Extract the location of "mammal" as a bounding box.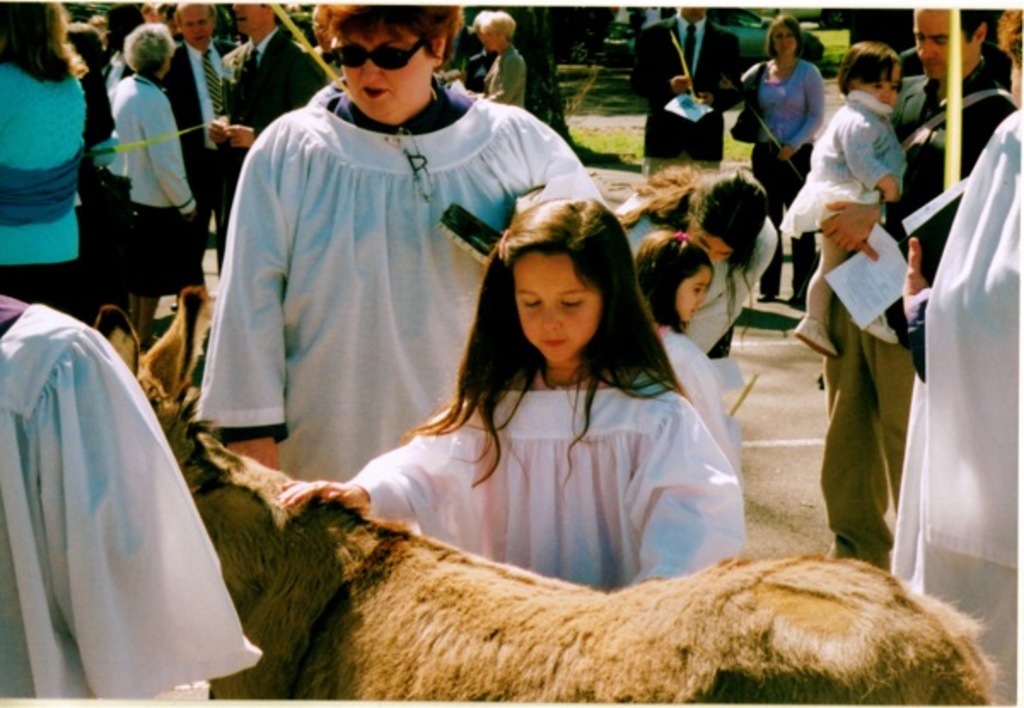
(x1=611, y1=160, x2=780, y2=358).
